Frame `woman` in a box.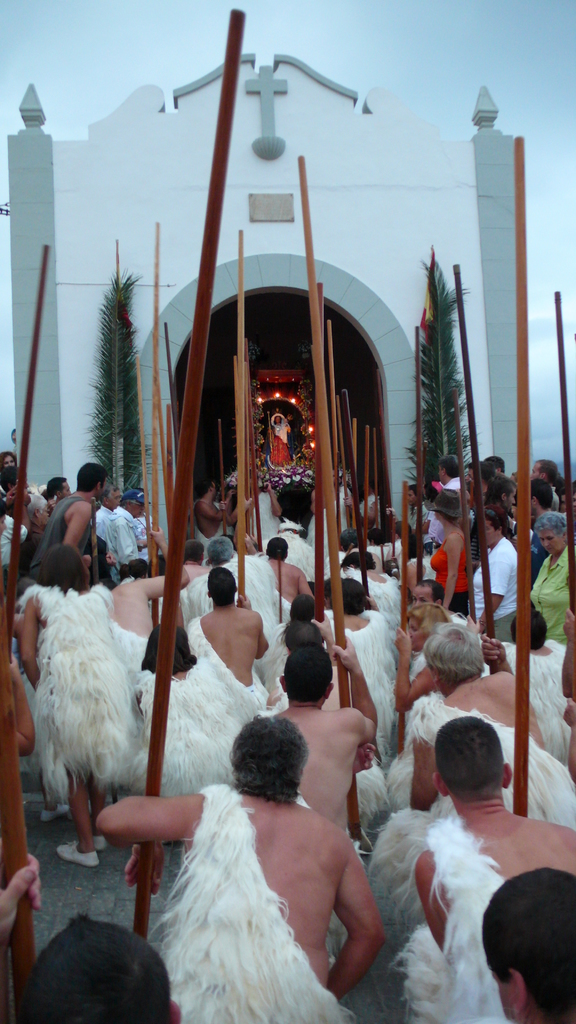
<region>5, 533, 131, 865</region>.
